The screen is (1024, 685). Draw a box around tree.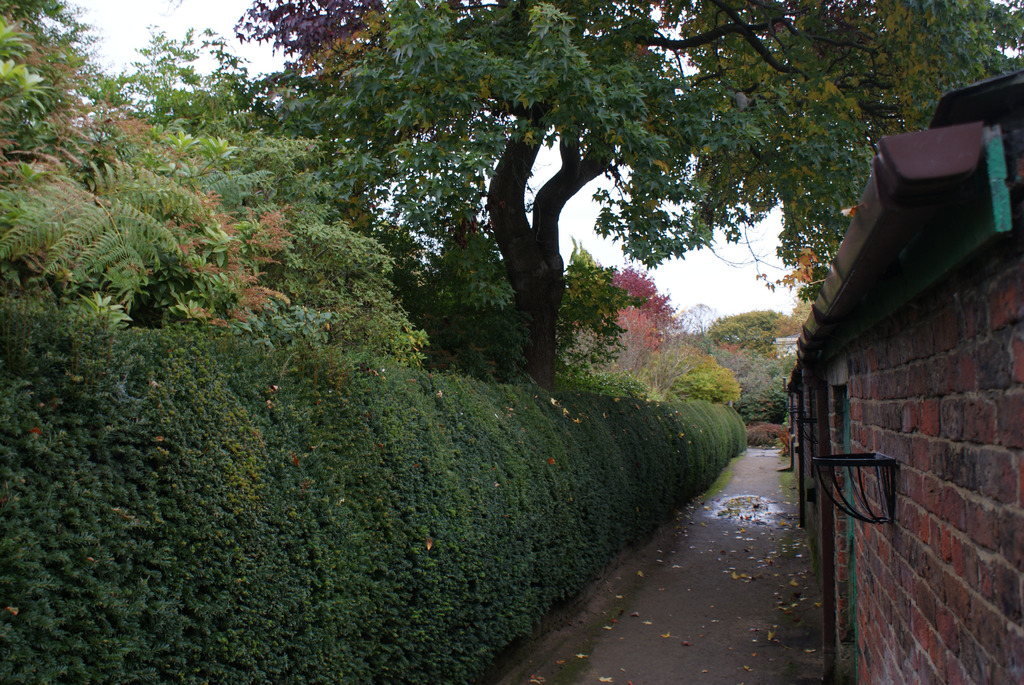
(227,1,1023,376).
